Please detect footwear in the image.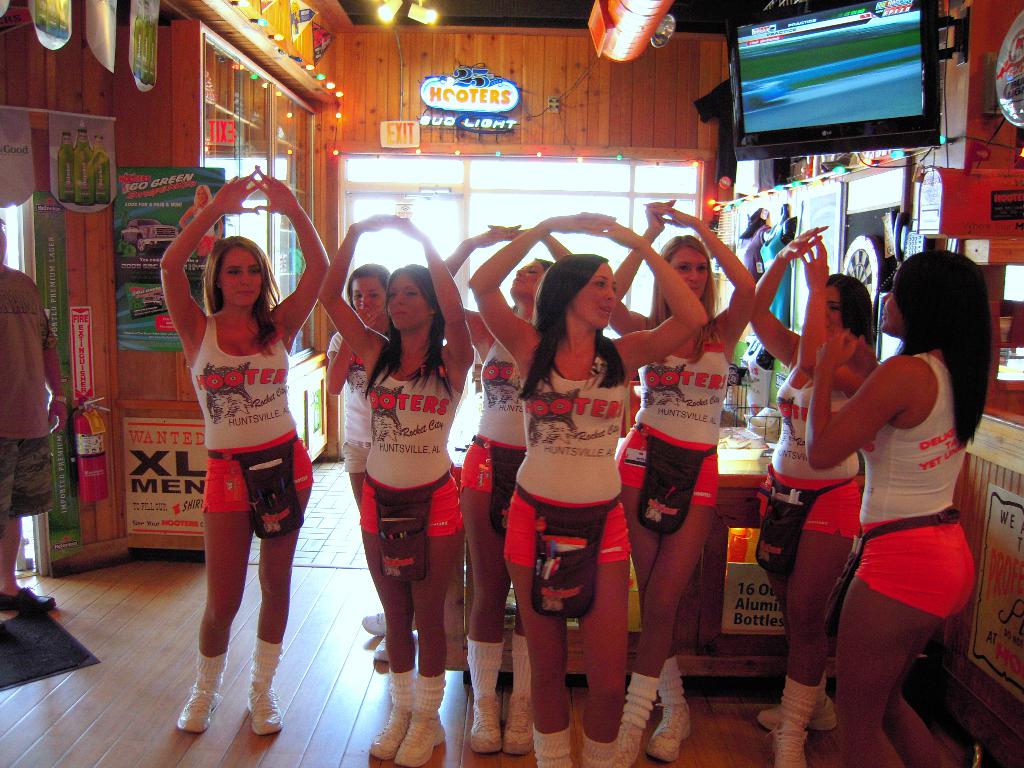
l=0, t=586, r=58, b=616.
